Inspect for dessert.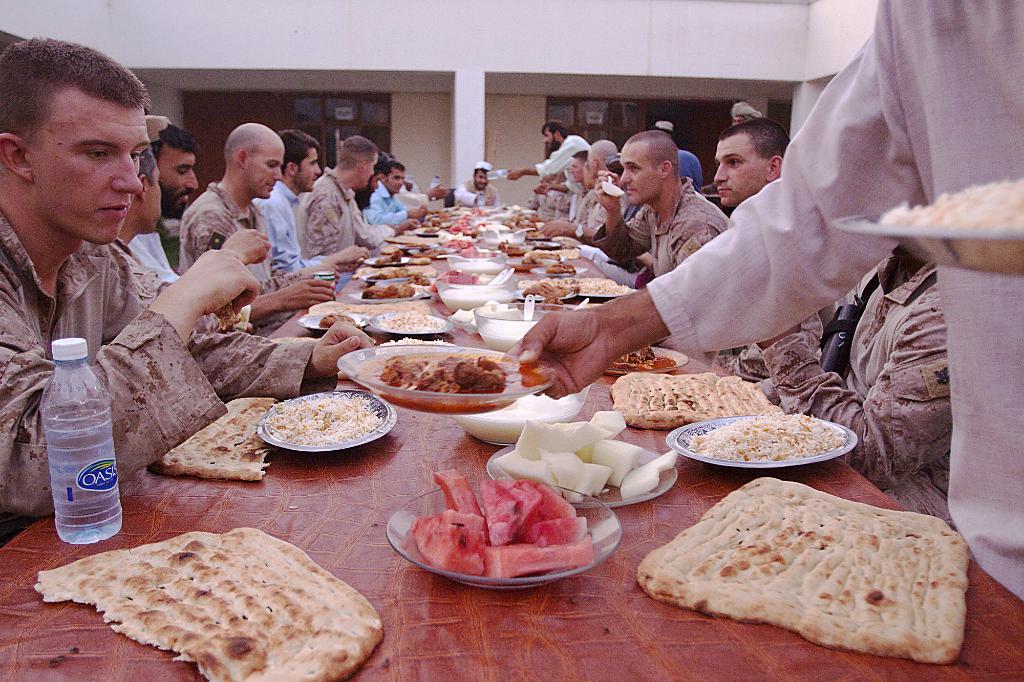
Inspection: bbox(269, 399, 379, 448).
